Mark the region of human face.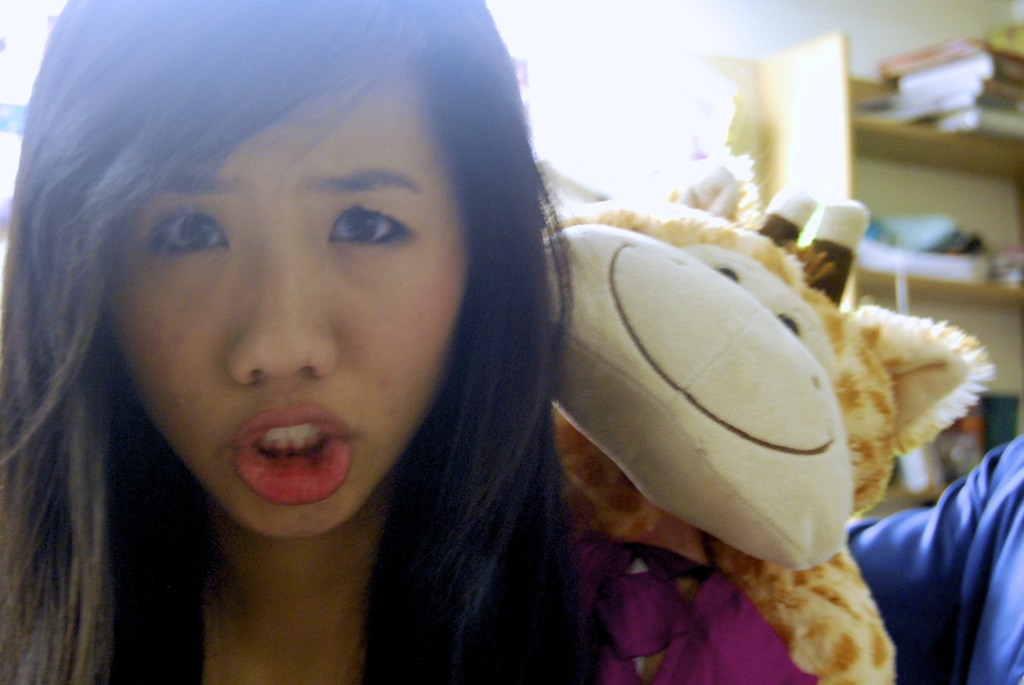
Region: bbox=(103, 56, 474, 539).
